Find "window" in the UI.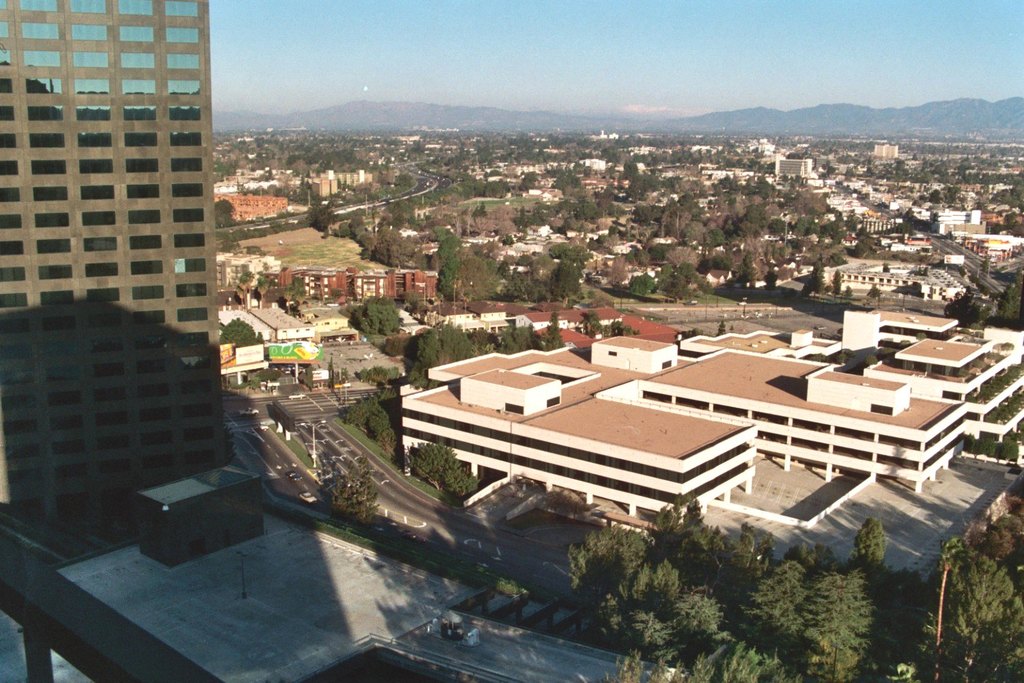
UI element at box(136, 384, 171, 398).
